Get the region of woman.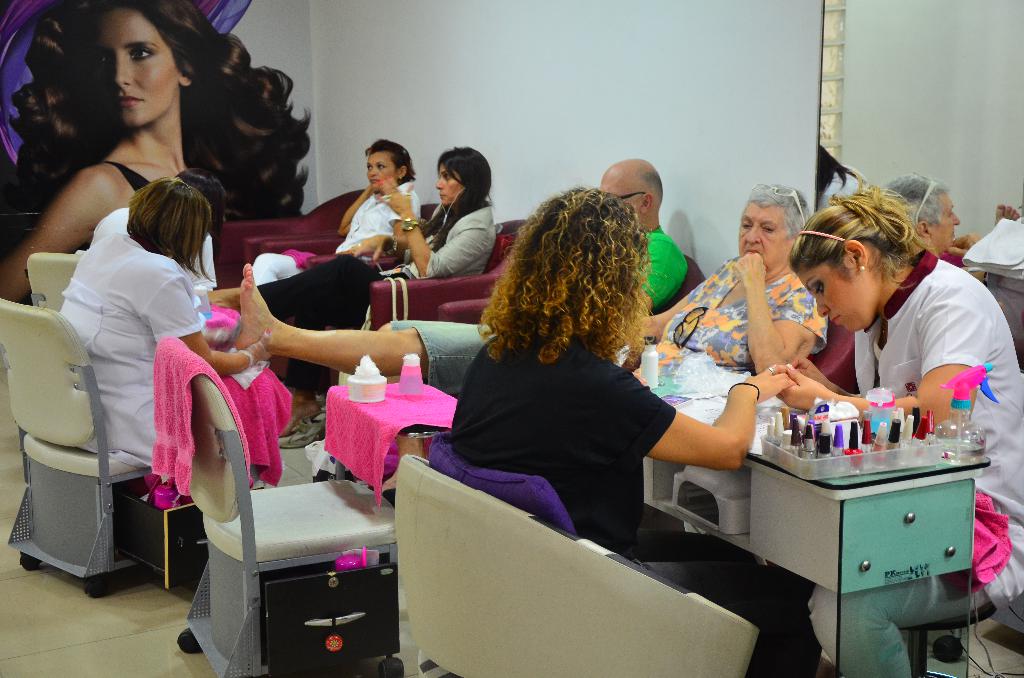
[773, 170, 1023, 677].
